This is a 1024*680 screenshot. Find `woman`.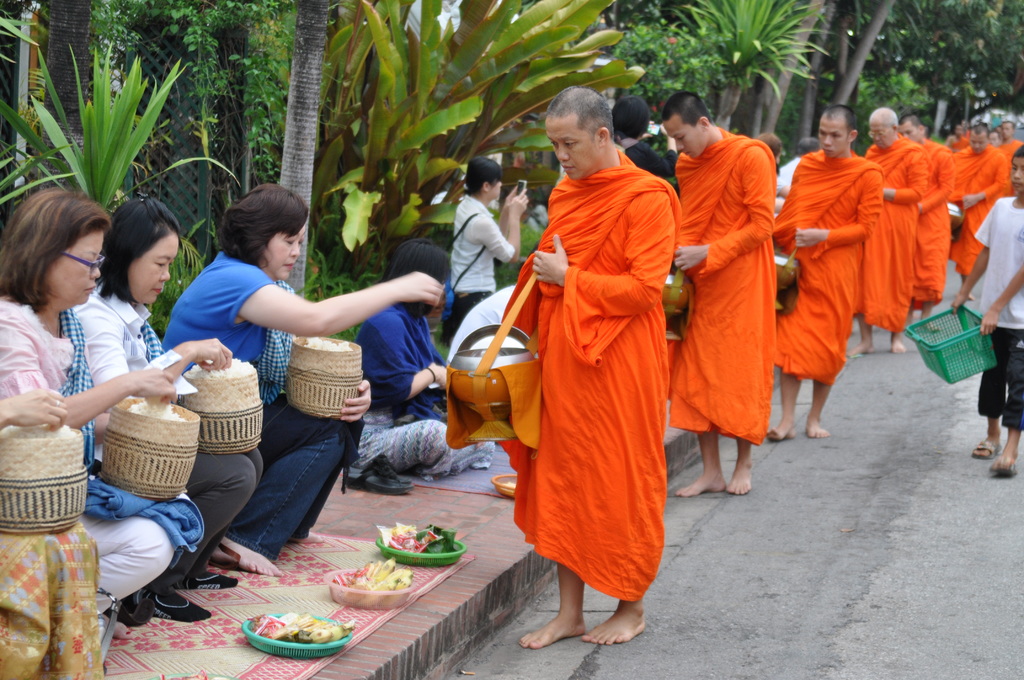
Bounding box: bbox=(350, 234, 488, 488).
